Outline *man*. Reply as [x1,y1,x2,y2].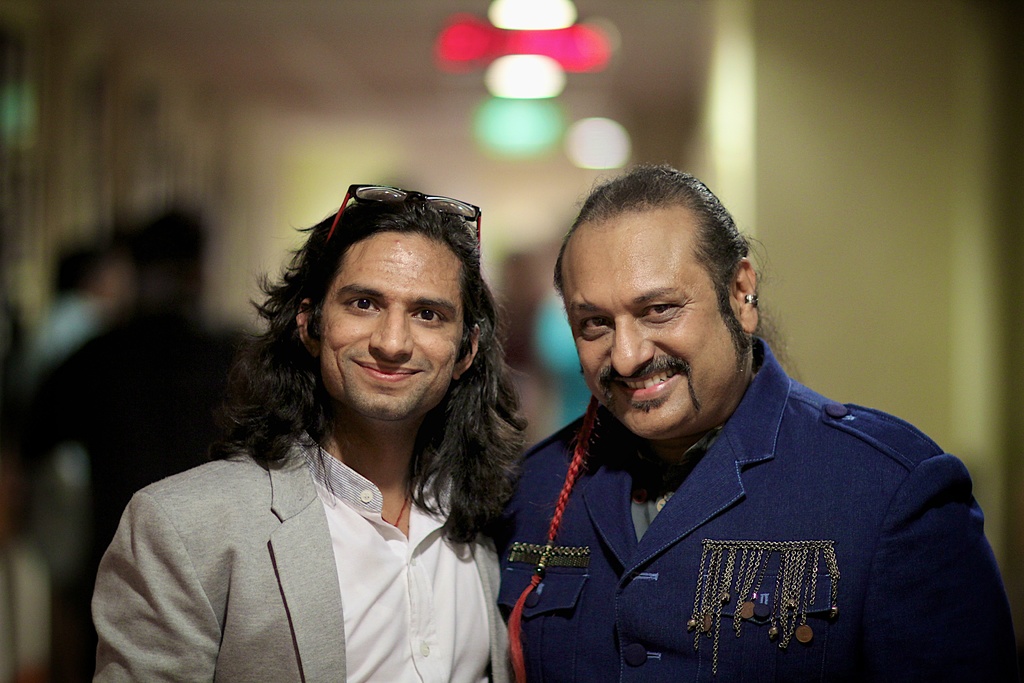
[90,186,536,682].
